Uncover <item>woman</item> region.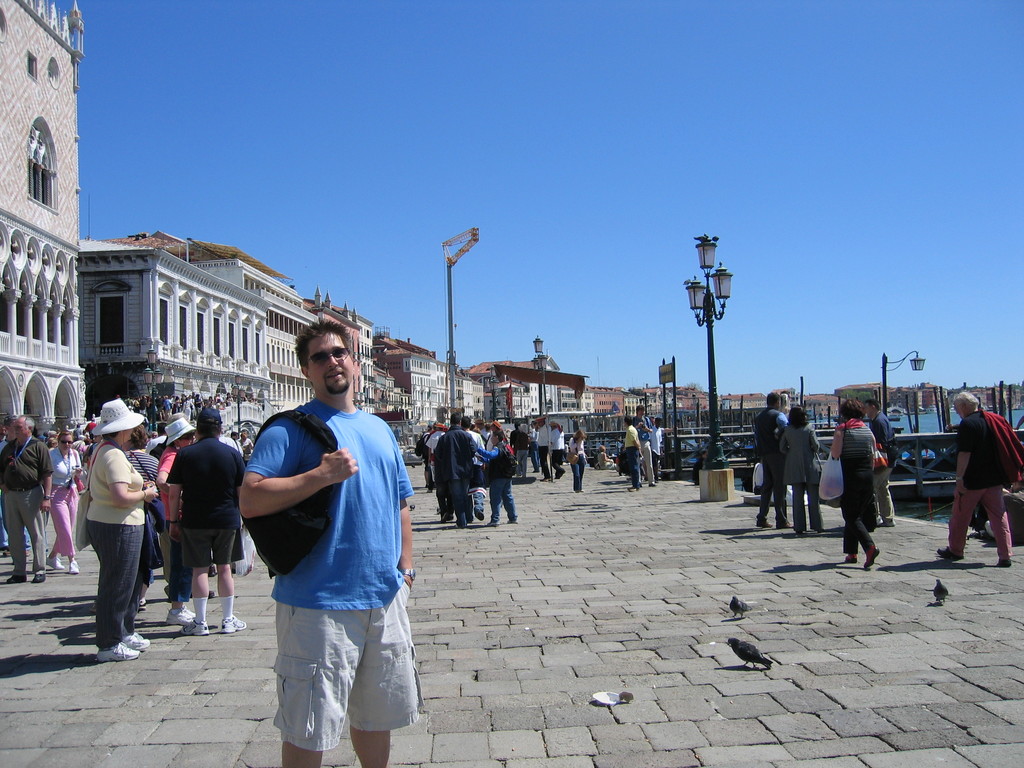
Uncovered: bbox=[156, 414, 197, 628].
